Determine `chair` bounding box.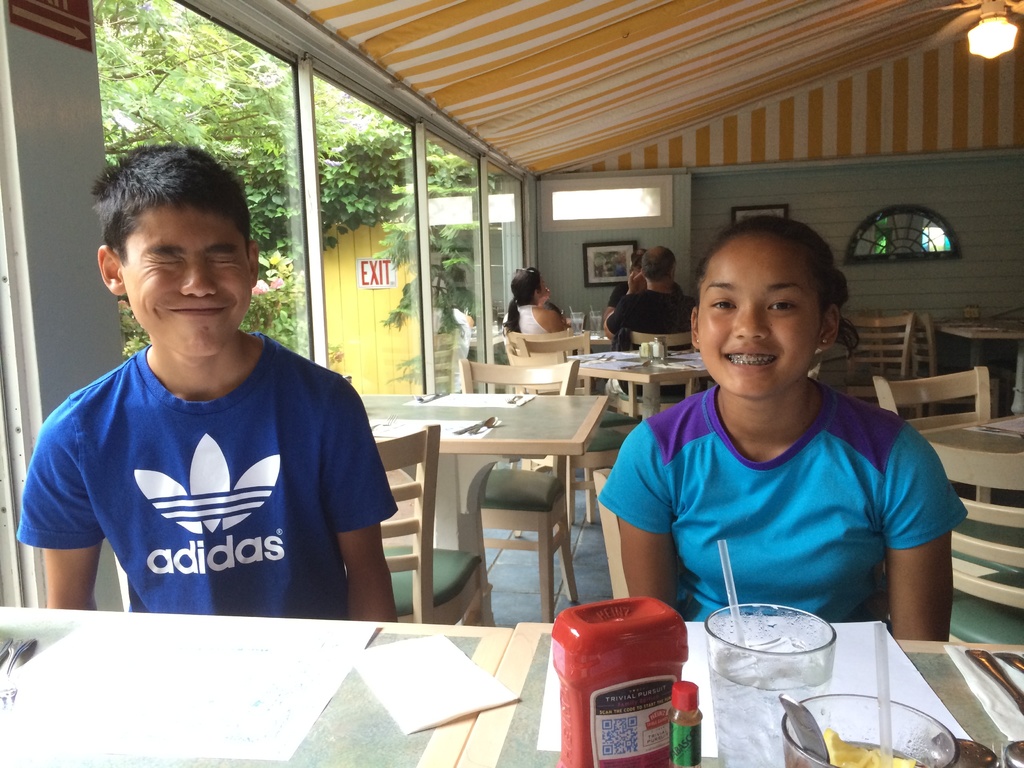
Determined: (left=866, top=363, right=1023, bottom=577).
